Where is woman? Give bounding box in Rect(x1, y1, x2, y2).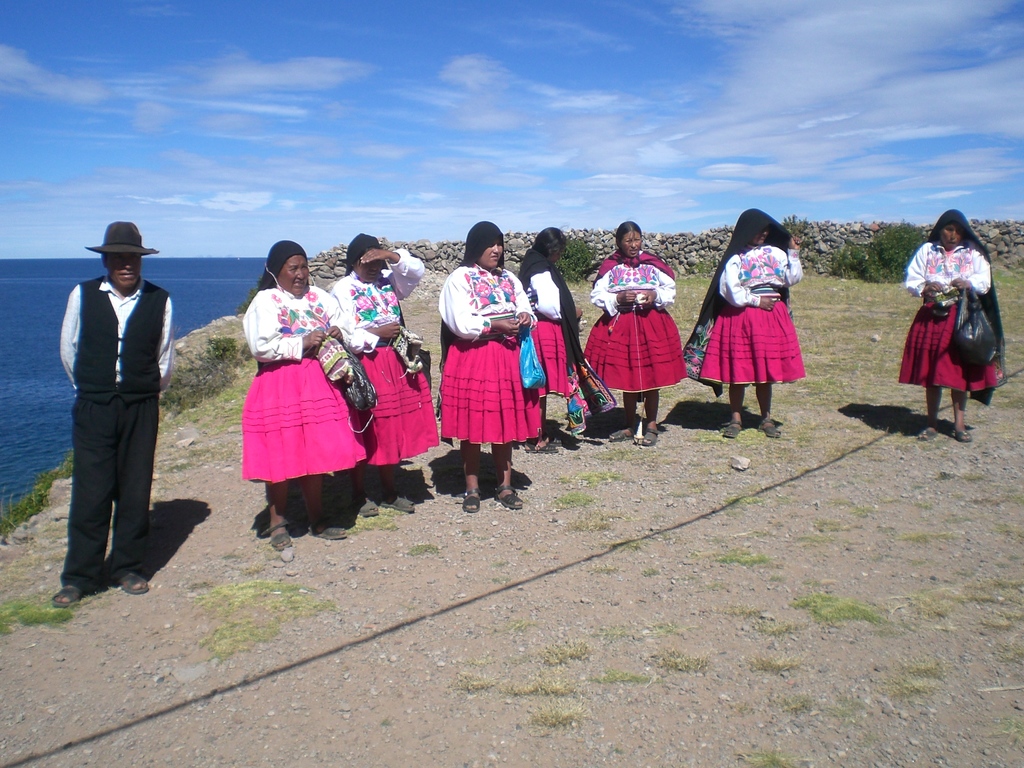
Rect(899, 205, 1005, 423).
